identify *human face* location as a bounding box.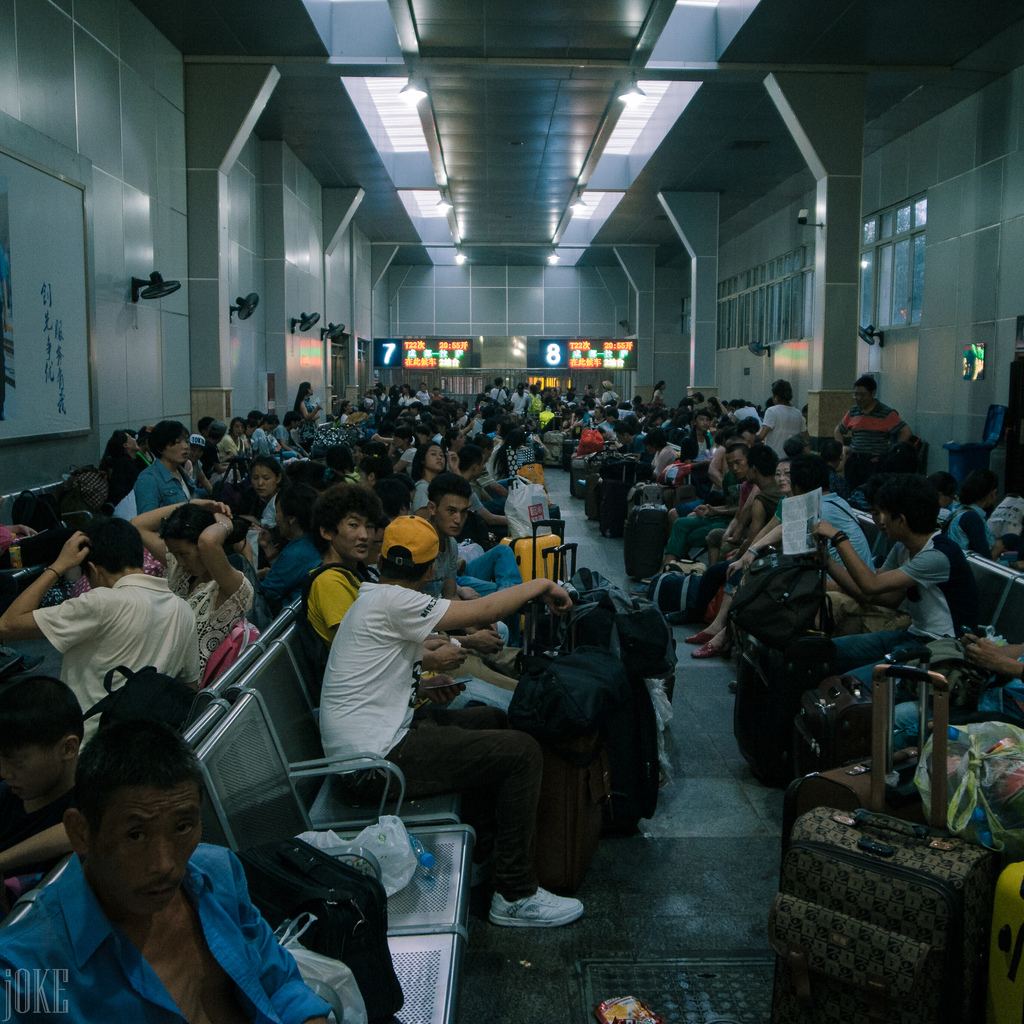
x1=86 y1=784 x2=207 y2=908.
